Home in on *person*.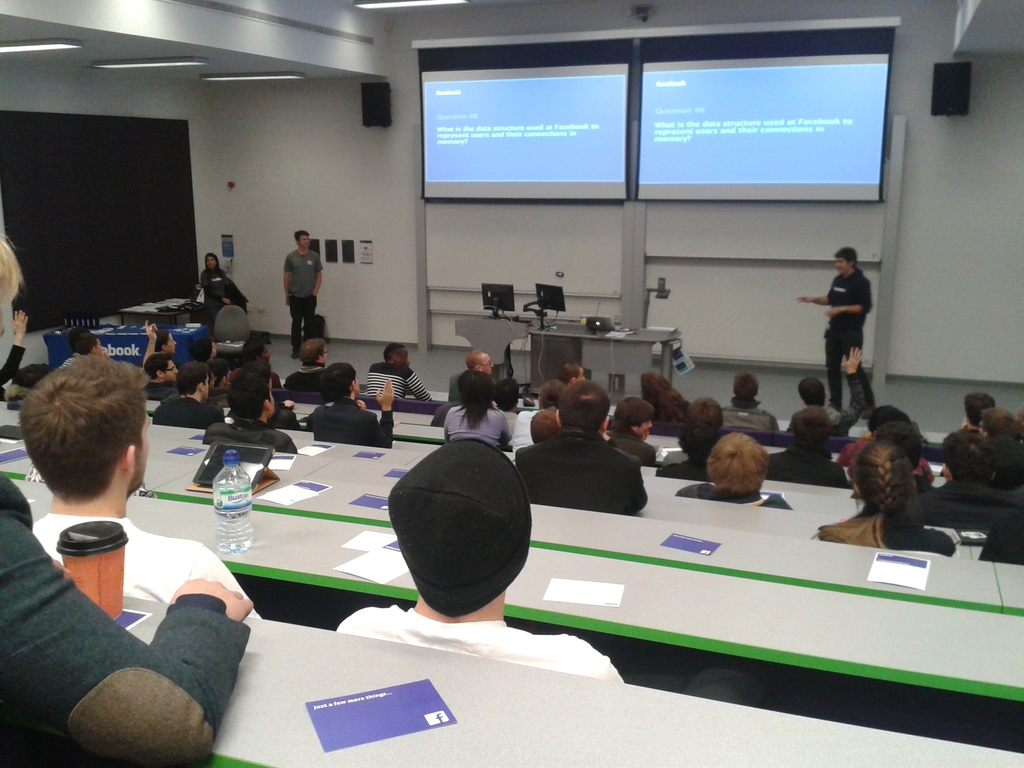
Homed in at (451, 343, 499, 399).
